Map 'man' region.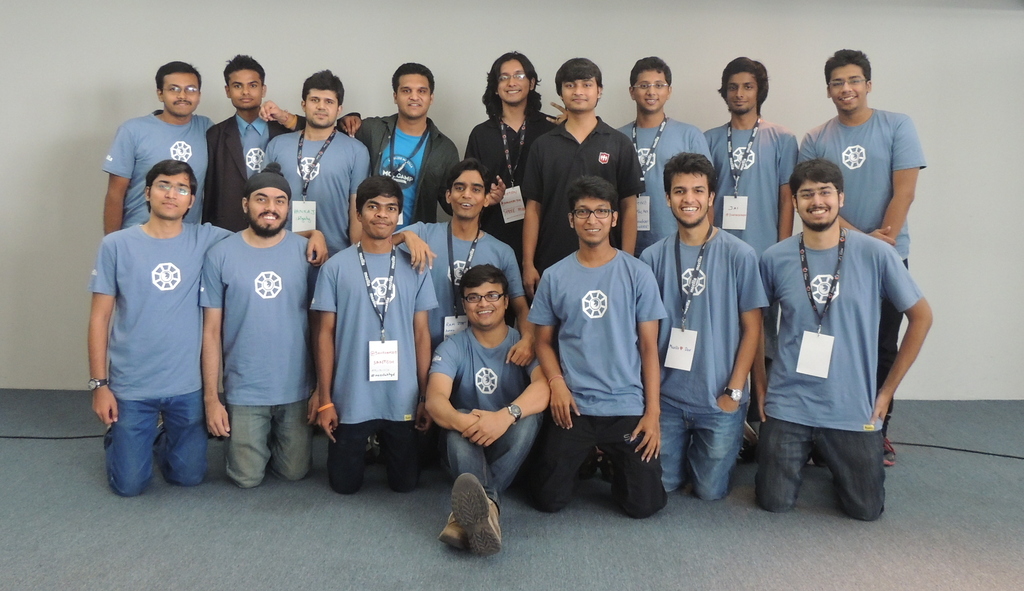
Mapped to <bbox>701, 51, 798, 439</bbox>.
